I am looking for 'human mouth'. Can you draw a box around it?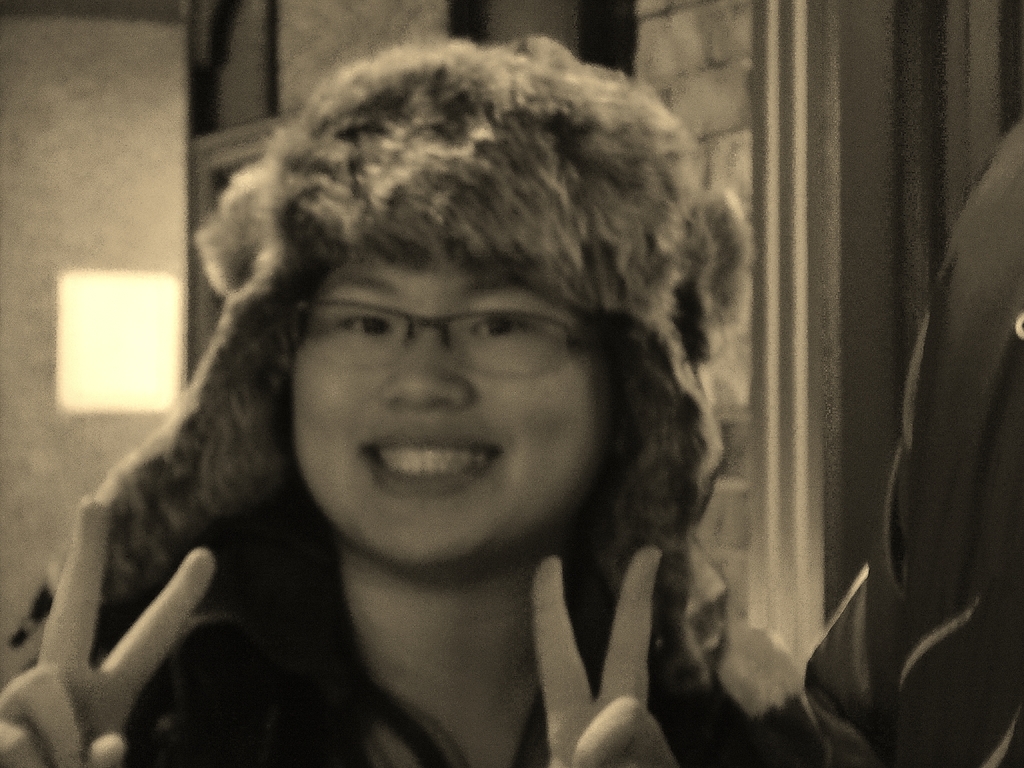
Sure, the bounding box is [left=356, top=433, right=509, bottom=496].
